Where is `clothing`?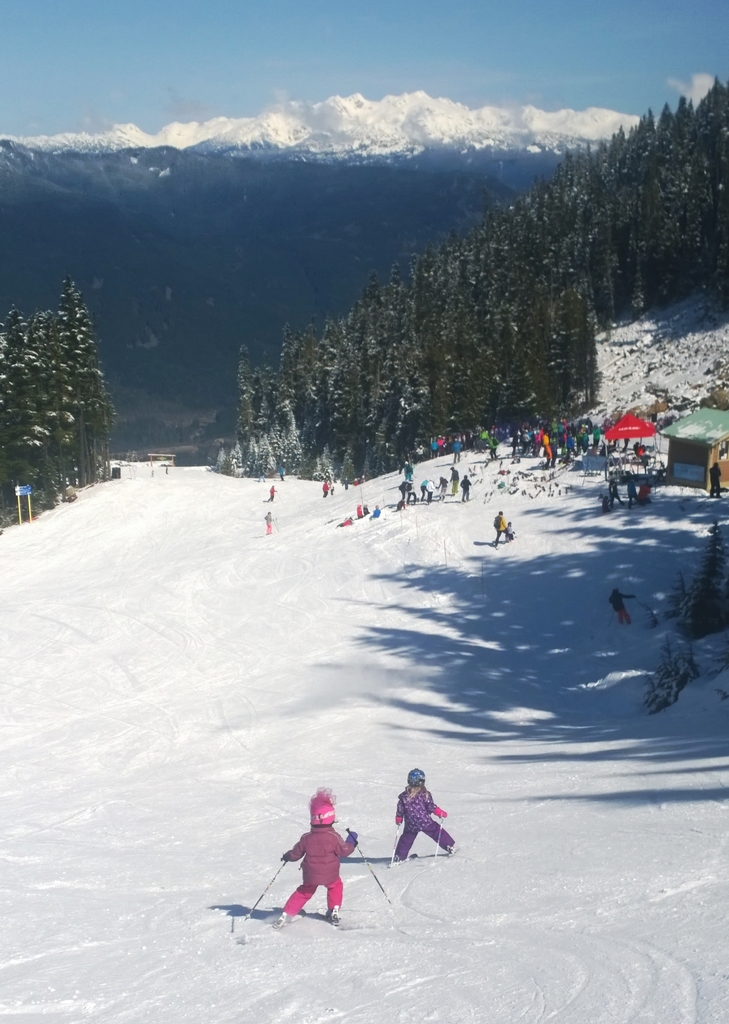
box=[403, 475, 409, 501].
